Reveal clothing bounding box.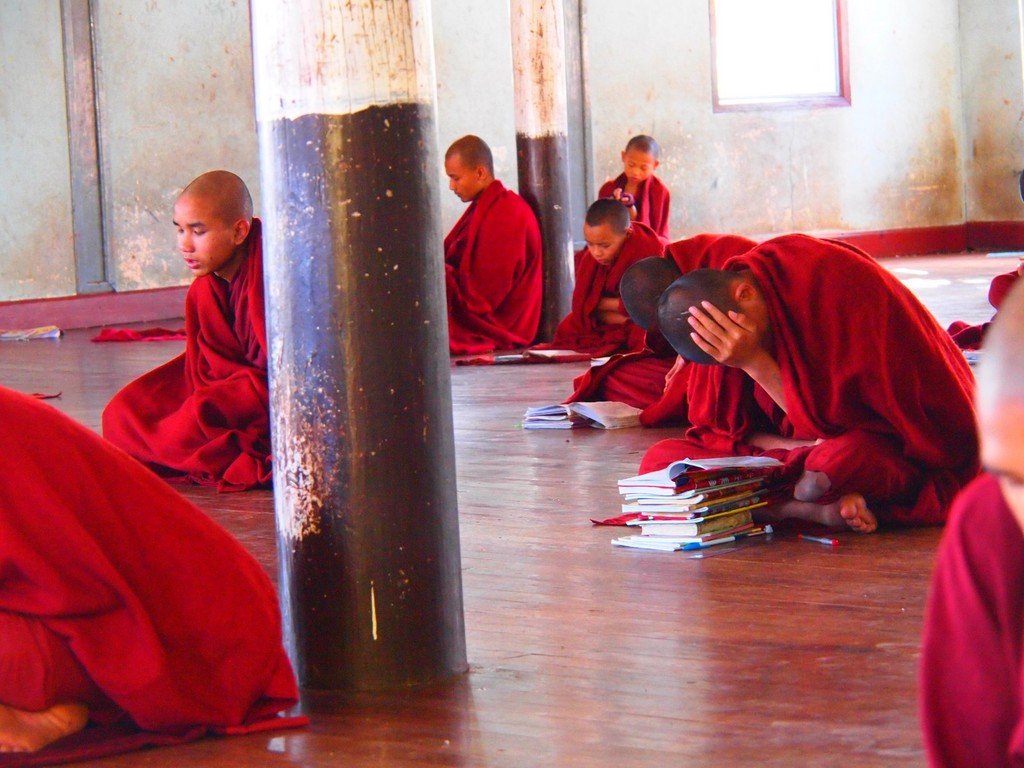
Revealed: x1=555, y1=226, x2=666, y2=353.
